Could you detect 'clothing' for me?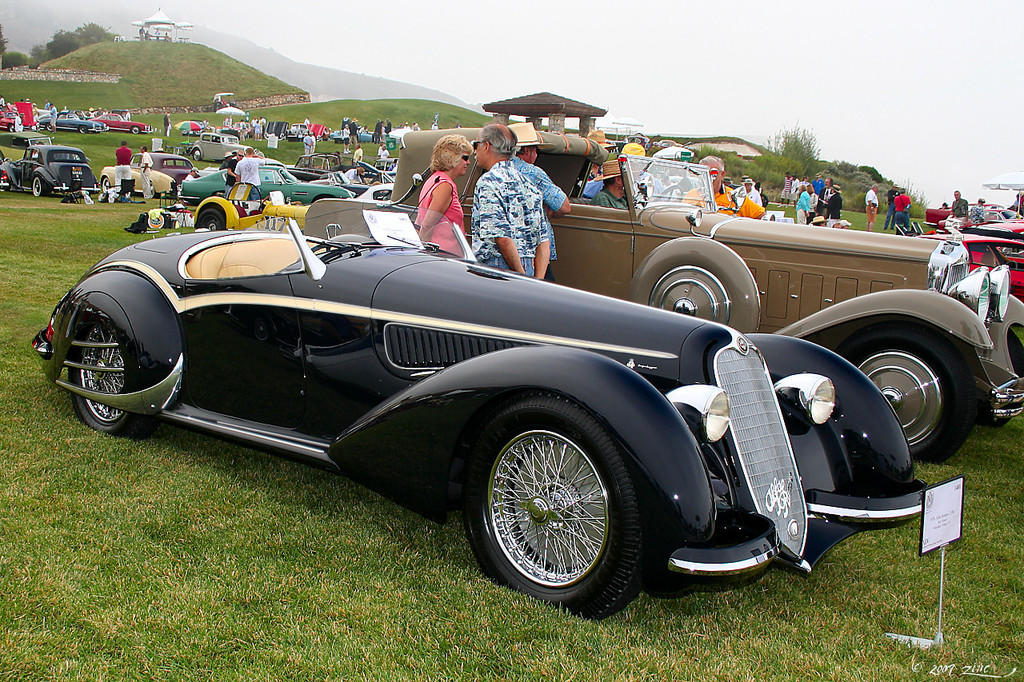
Detection result: [45,101,53,111].
